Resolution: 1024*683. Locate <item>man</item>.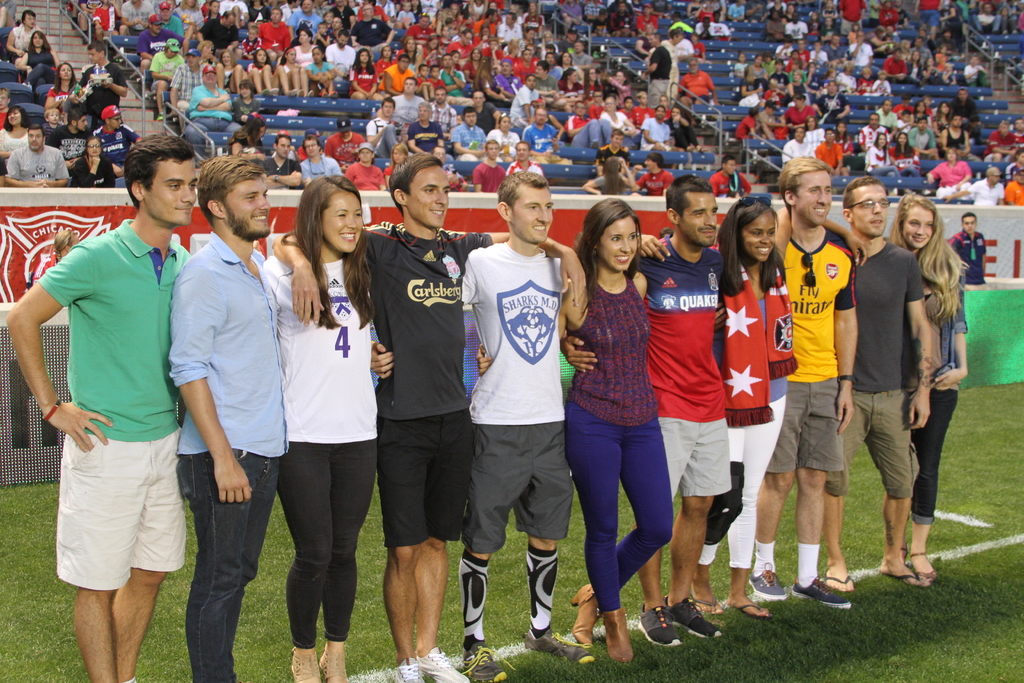
region(452, 30, 476, 60).
